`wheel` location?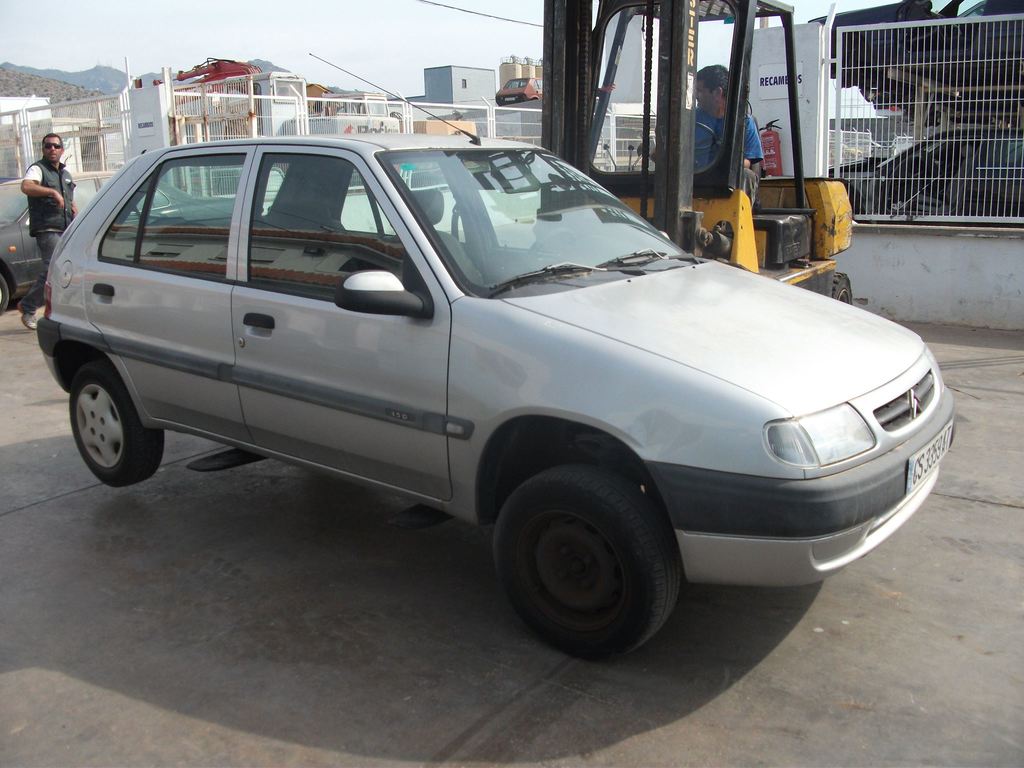
rect(476, 473, 692, 648)
